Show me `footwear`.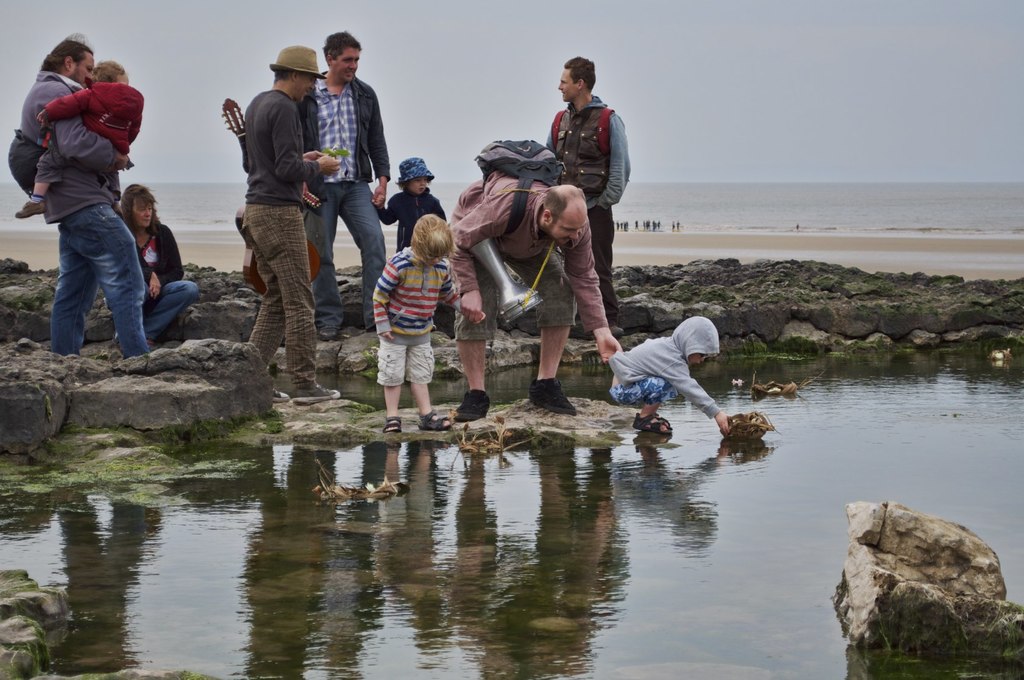
`footwear` is here: <bbox>387, 416, 403, 433</bbox>.
